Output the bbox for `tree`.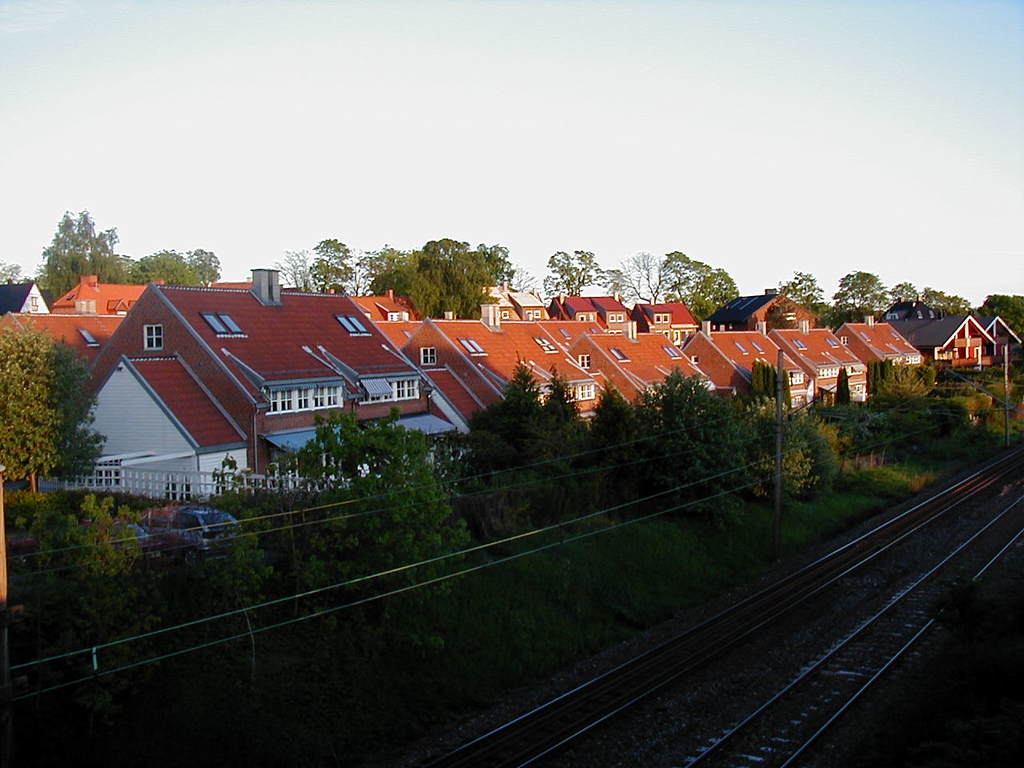
bbox=(829, 270, 887, 319).
